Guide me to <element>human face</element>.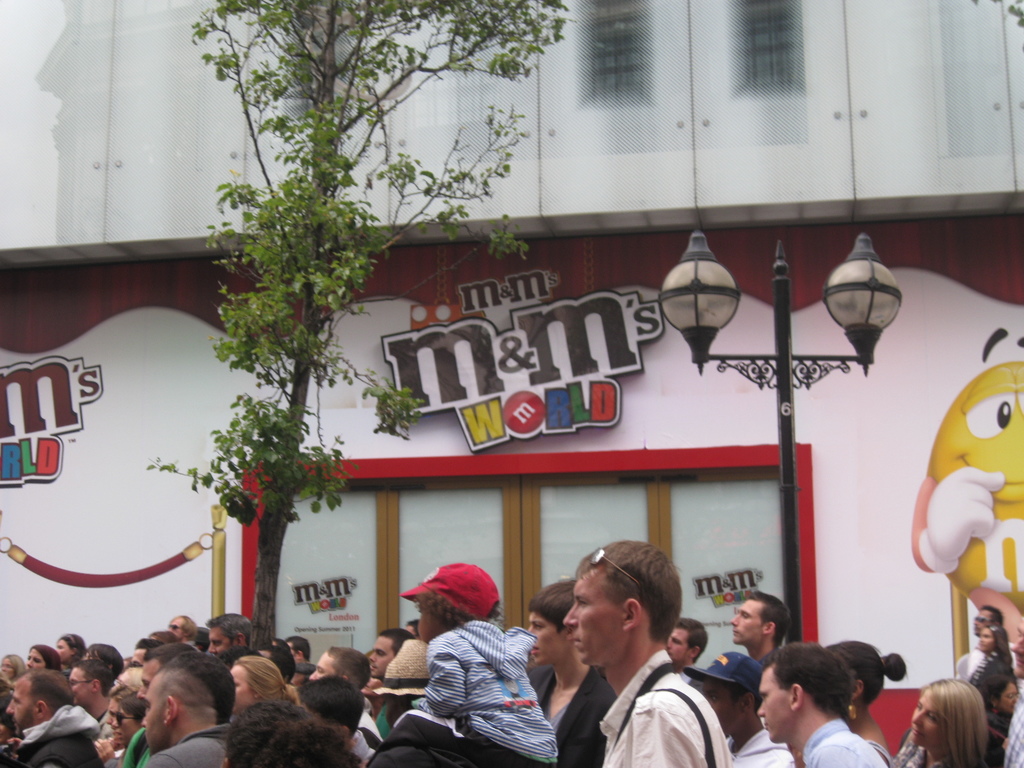
Guidance: <region>7, 678, 37, 729</region>.
